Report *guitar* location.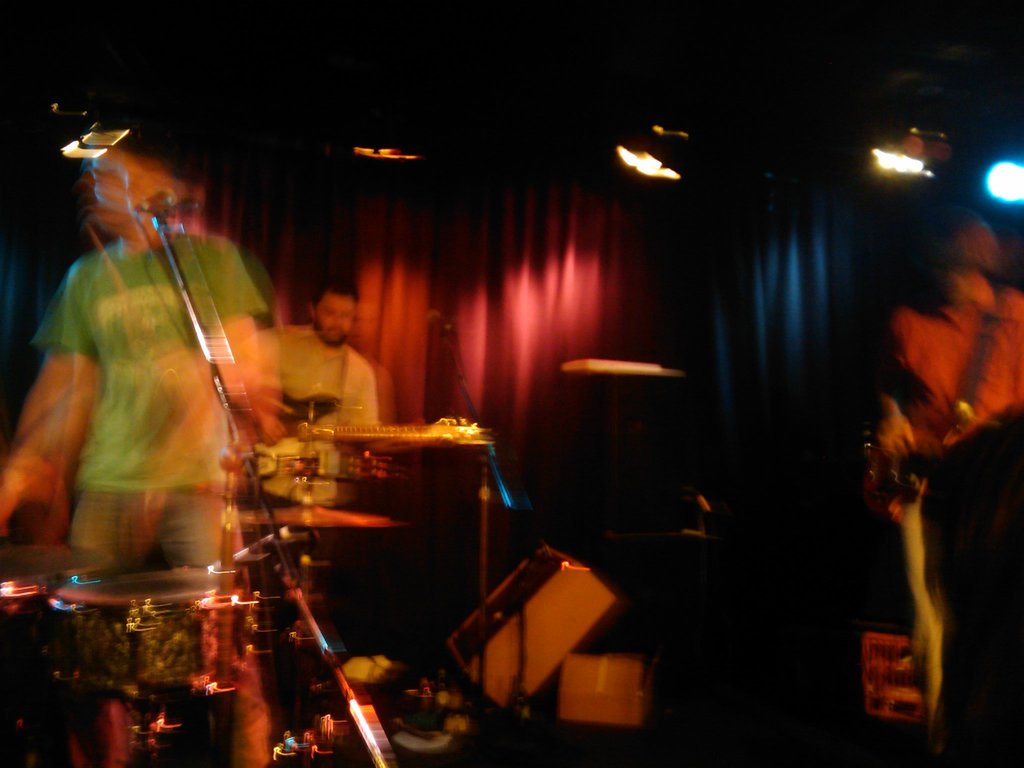
Report: <box>275,385,488,457</box>.
